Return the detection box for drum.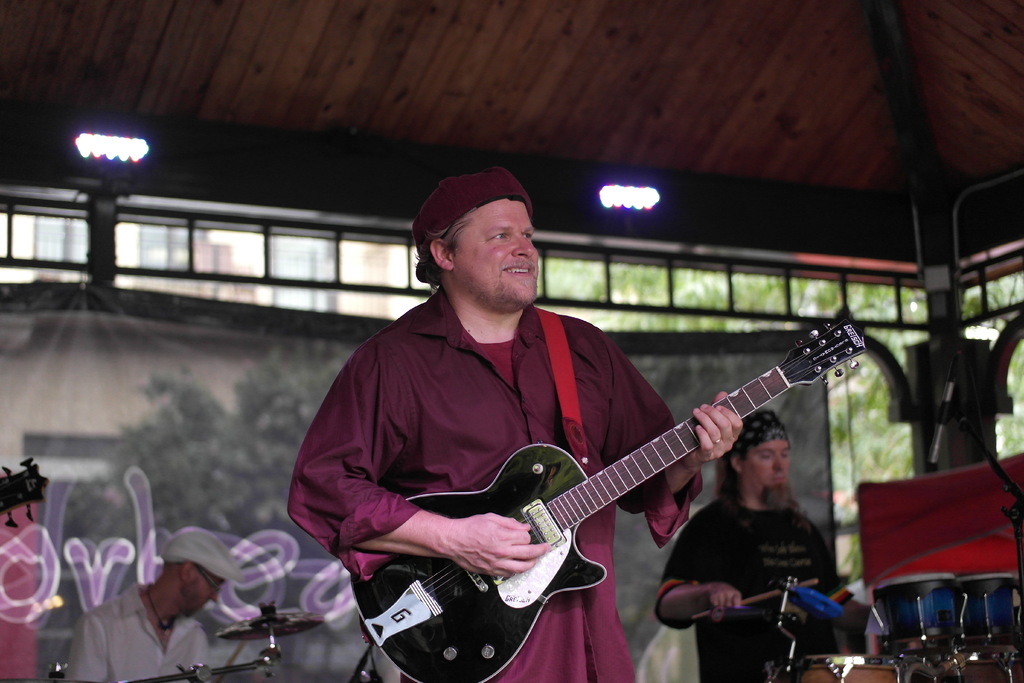
detection(871, 568, 952, 655).
